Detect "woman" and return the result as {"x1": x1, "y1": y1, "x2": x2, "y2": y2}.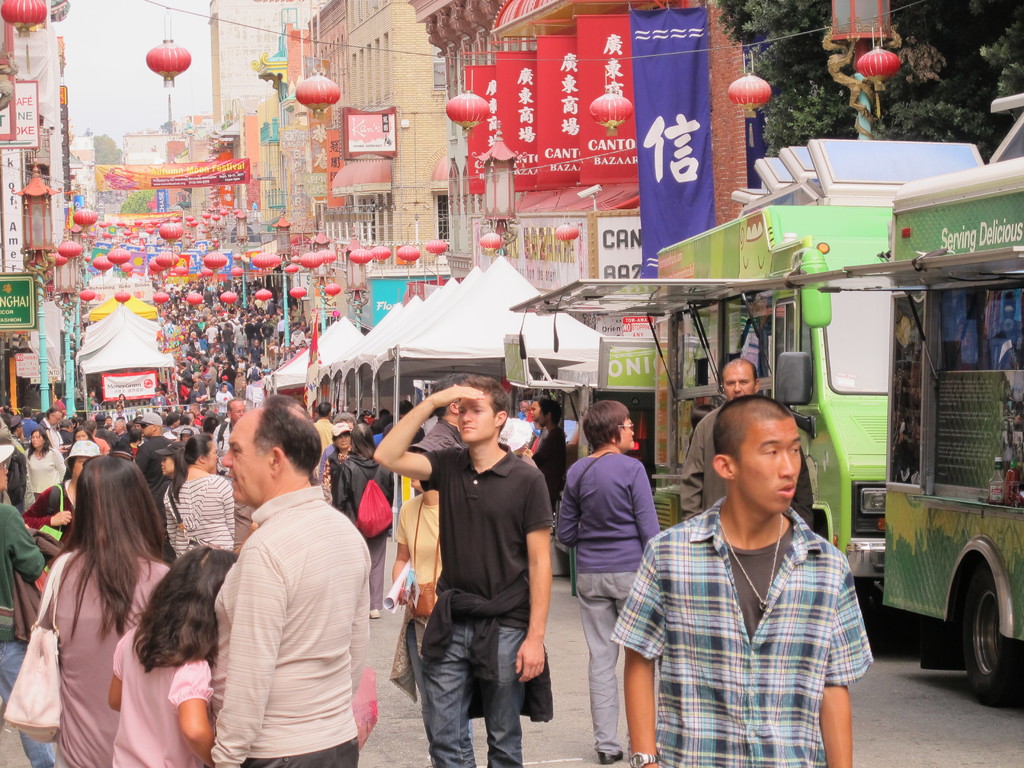
{"x1": 0, "y1": 443, "x2": 40, "y2": 643}.
